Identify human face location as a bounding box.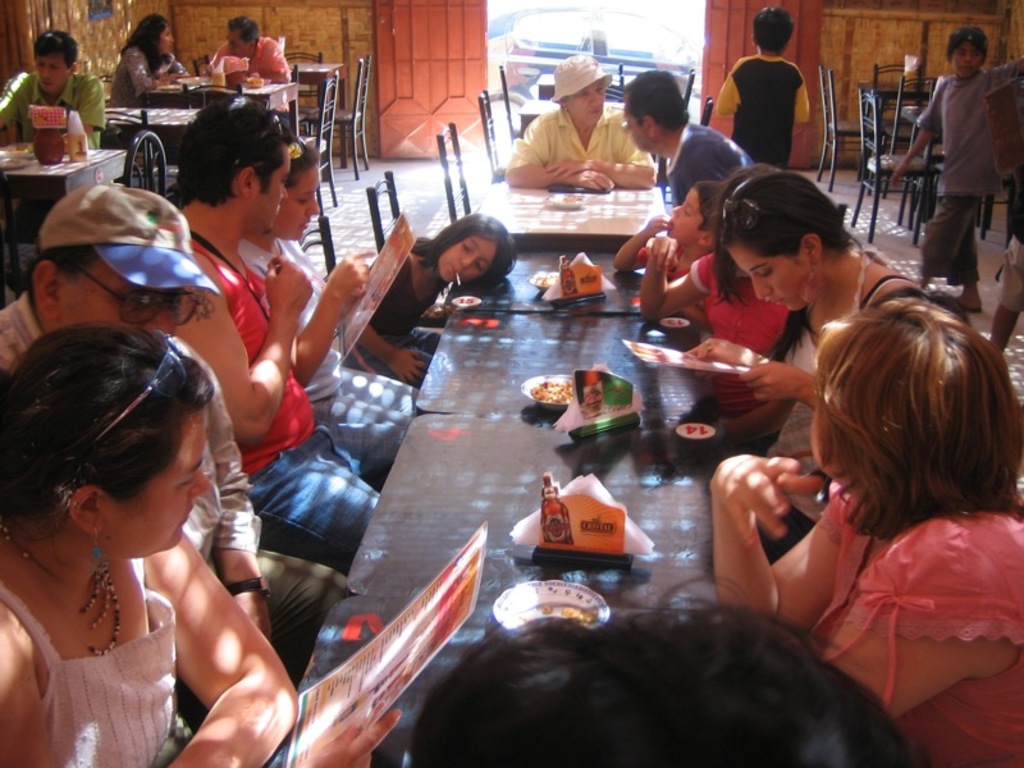
[x1=33, y1=49, x2=76, y2=93].
